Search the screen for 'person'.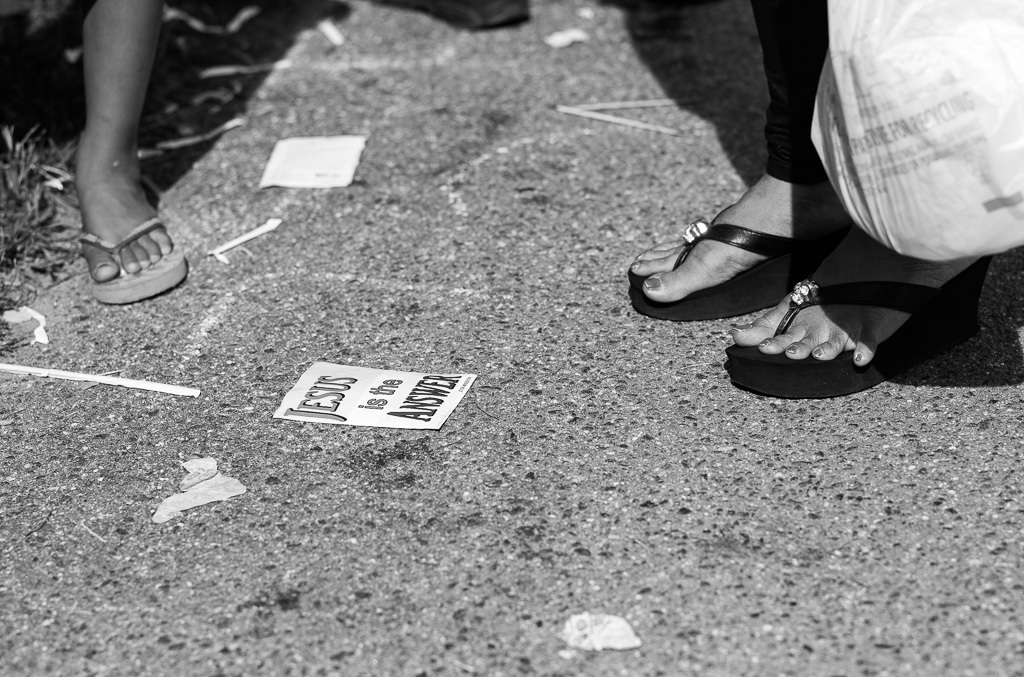
Found at BBox(627, 0, 1023, 396).
